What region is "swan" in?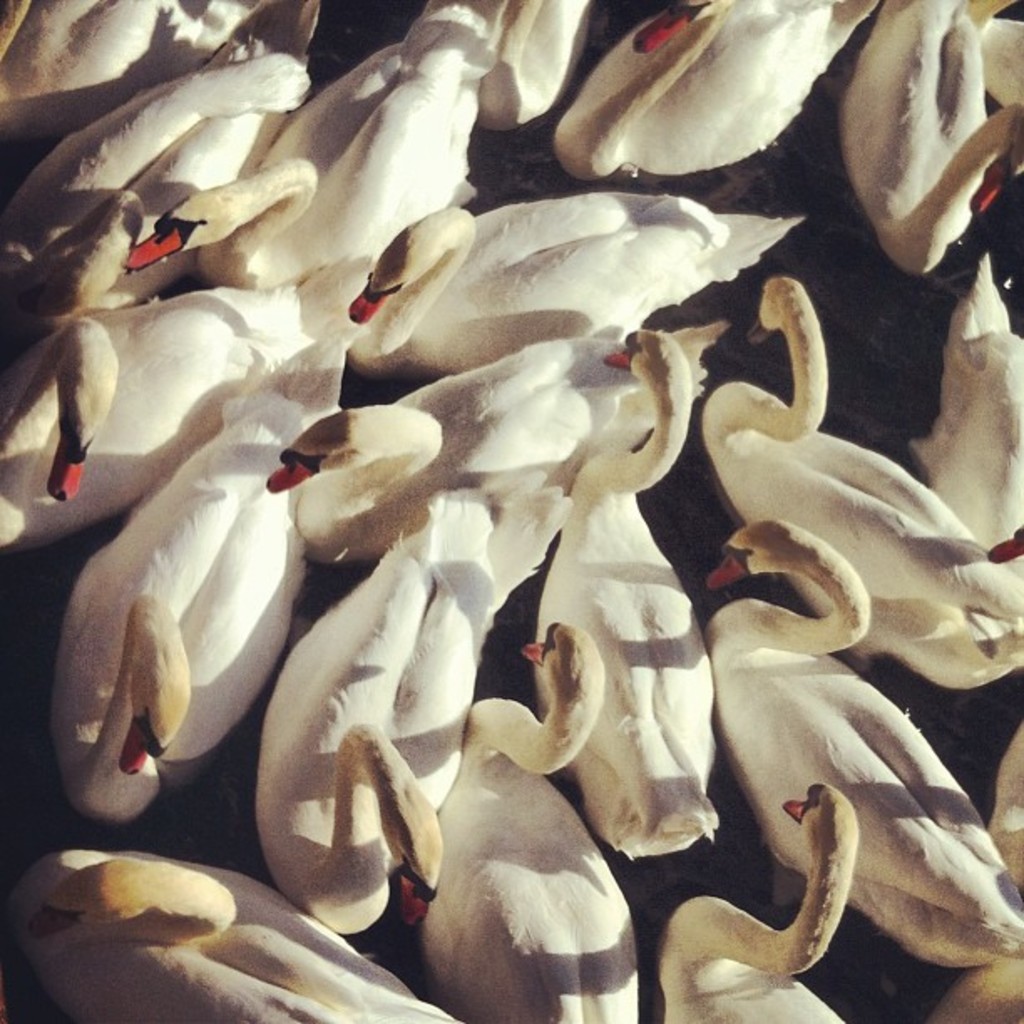
box(413, 614, 636, 1022).
